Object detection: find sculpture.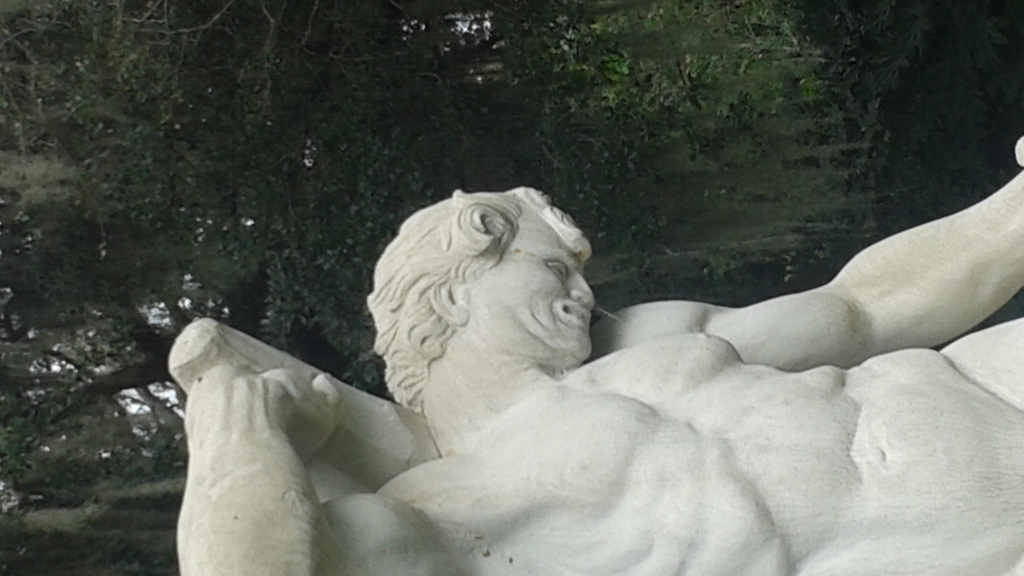
detection(119, 166, 806, 538).
